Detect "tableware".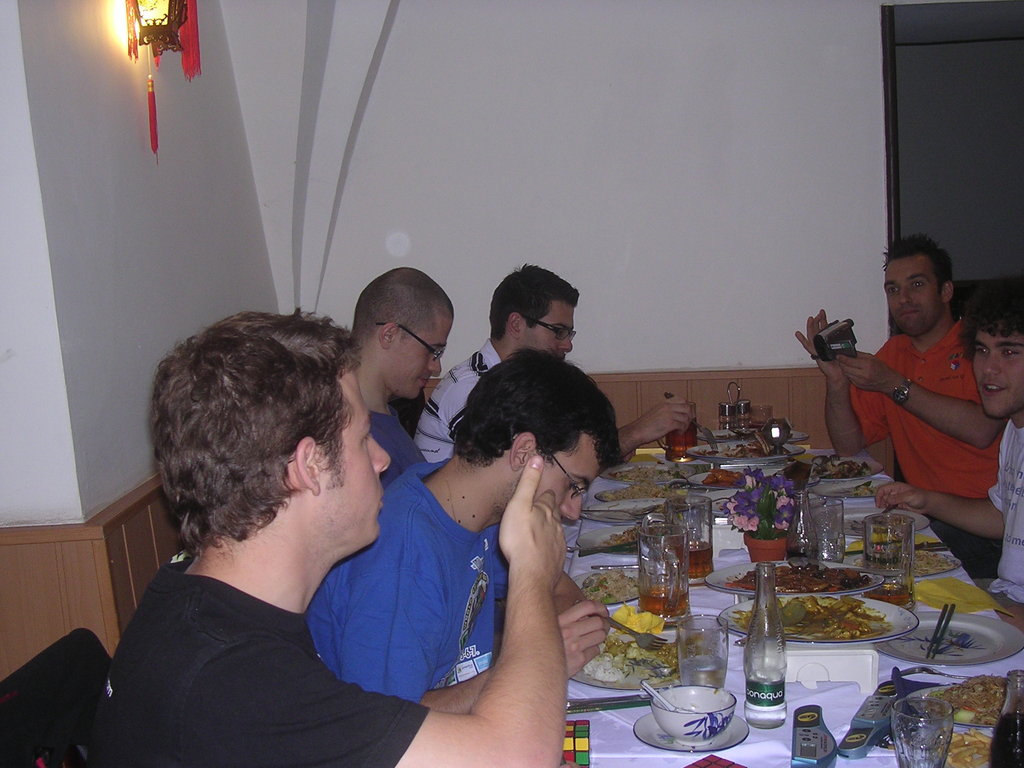
Detected at bbox(632, 714, 750, 751).
